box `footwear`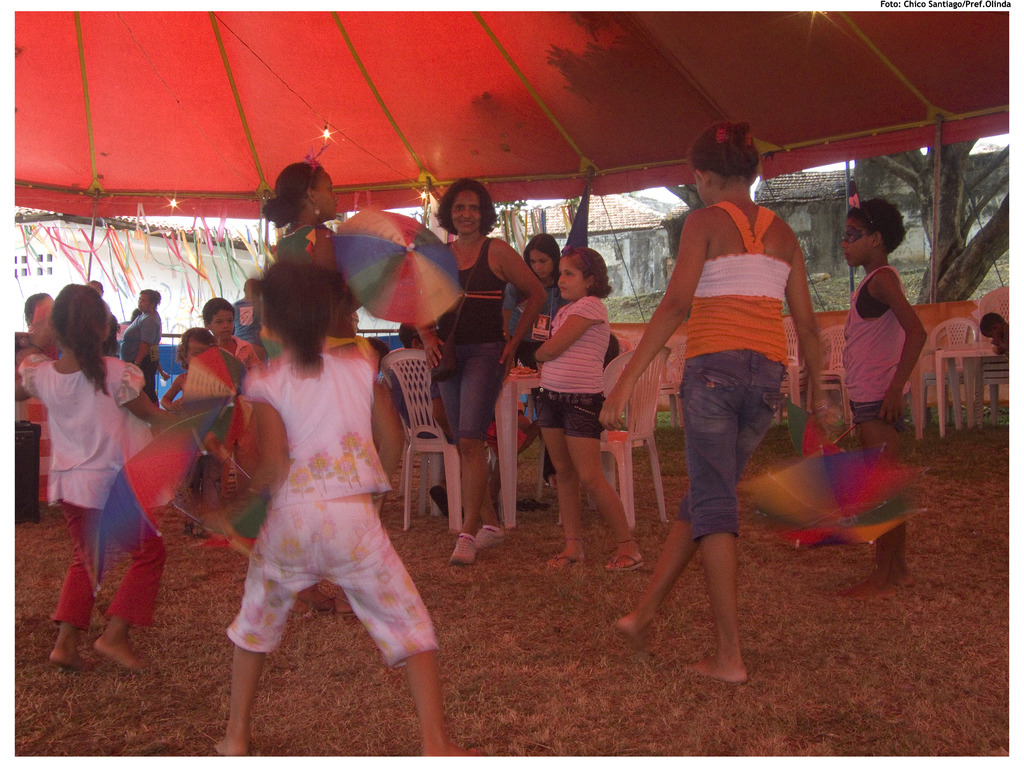
l=541, t=550, r=588, b=569
